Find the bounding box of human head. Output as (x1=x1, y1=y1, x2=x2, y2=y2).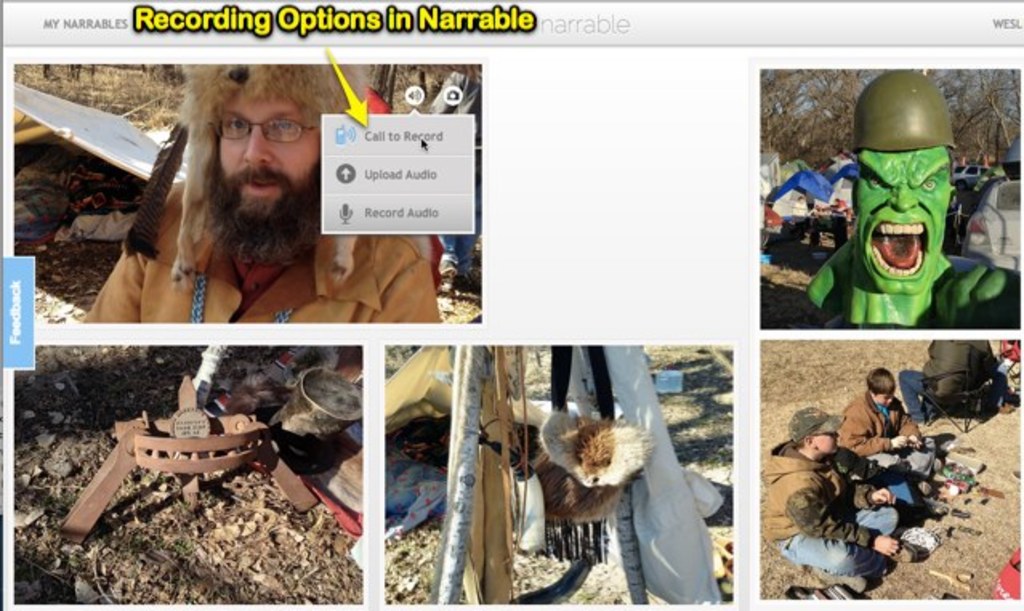
(x1=869, y1=374, x2=897, y2=403).
